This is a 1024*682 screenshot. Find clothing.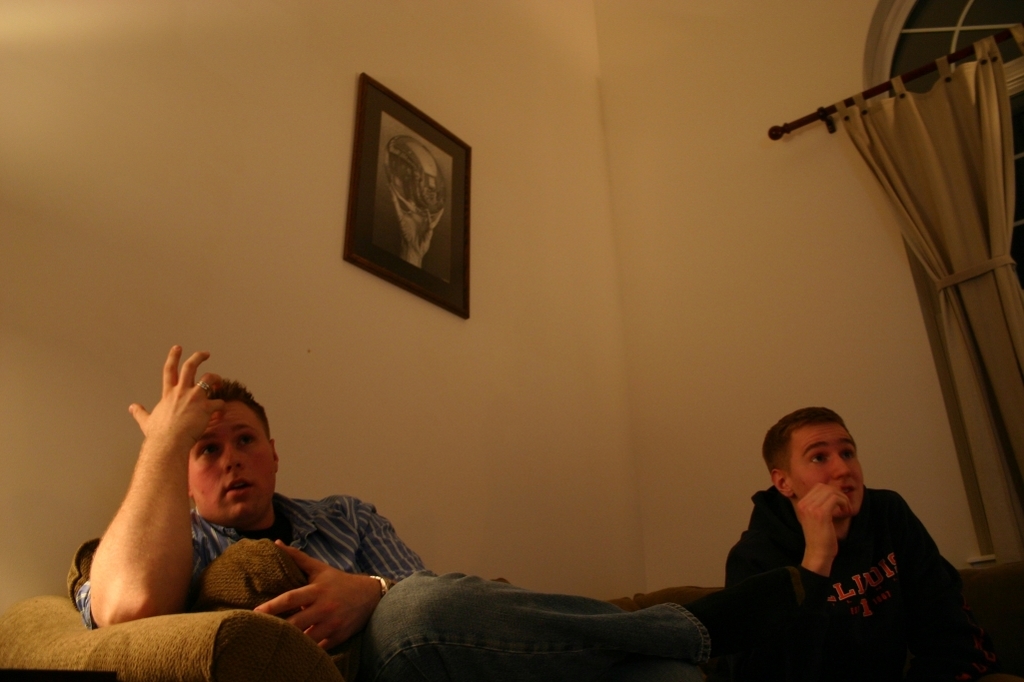
Bounding box: region(726, 478, 958, 655).
